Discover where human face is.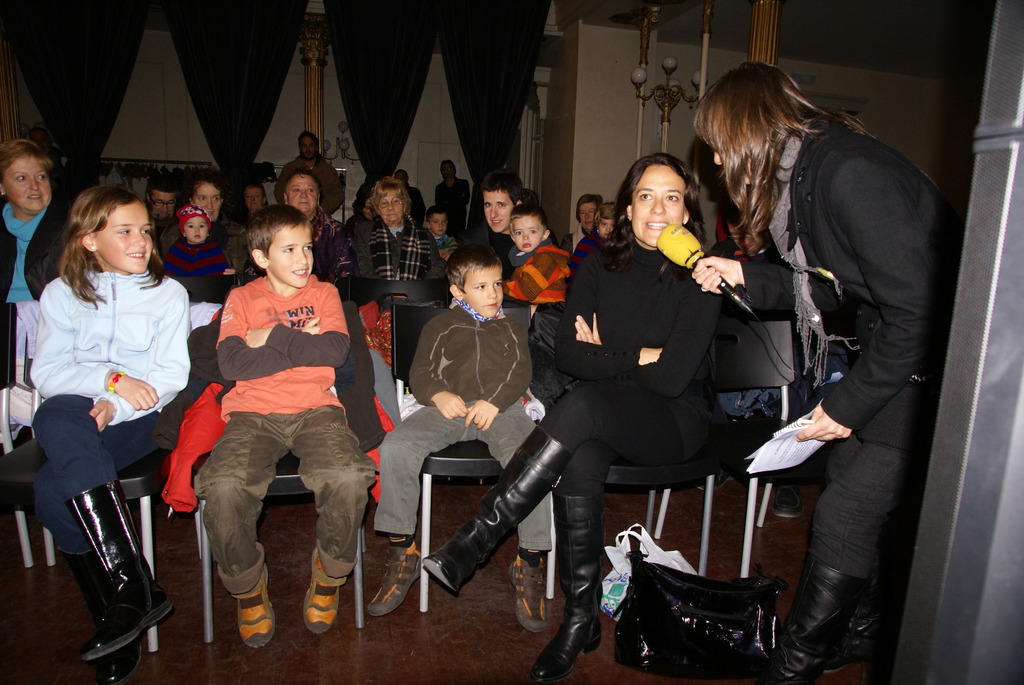
Discovered at 282:173:319:212.
